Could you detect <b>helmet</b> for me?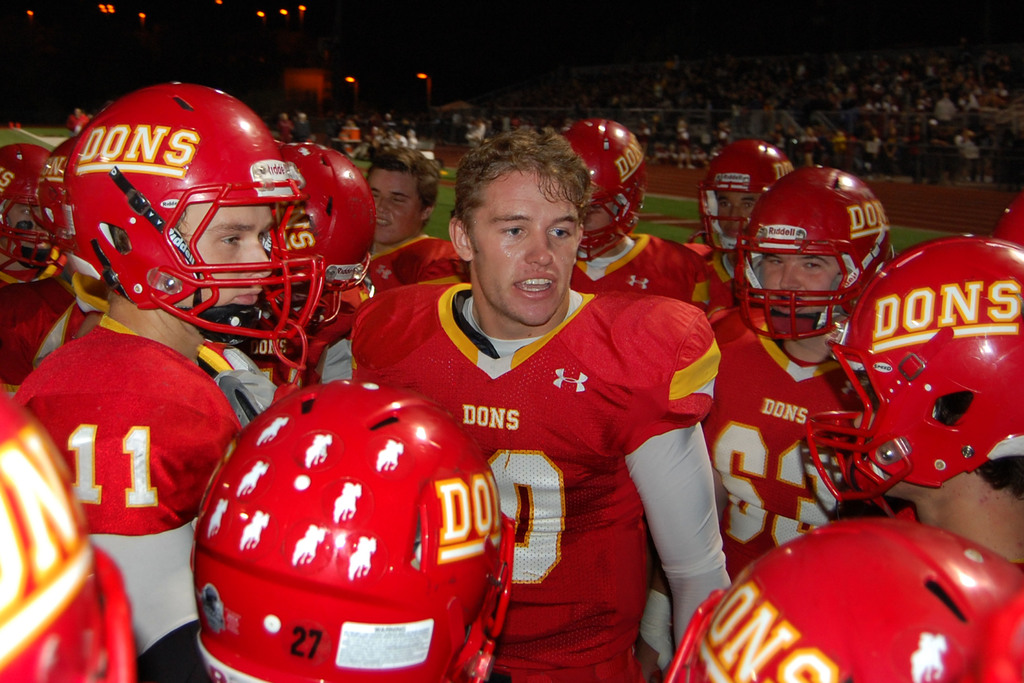
Detection result: (left=52, top=84, right=326, bottom=377).
